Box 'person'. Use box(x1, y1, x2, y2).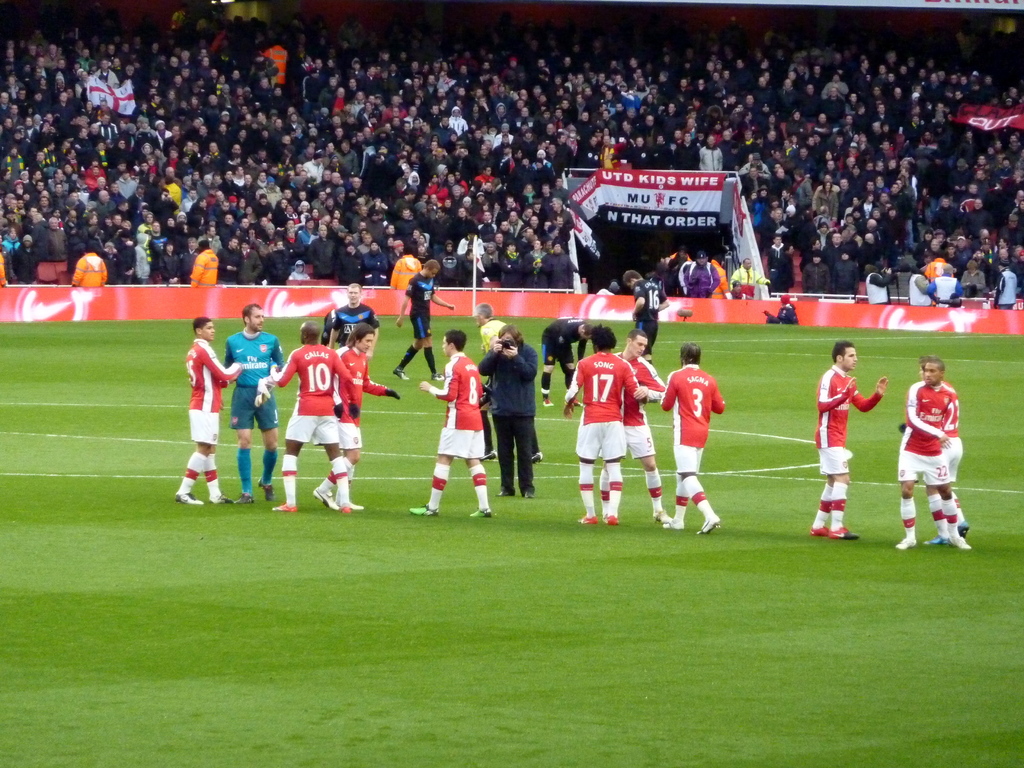
box(394, 258, 452, 381).
